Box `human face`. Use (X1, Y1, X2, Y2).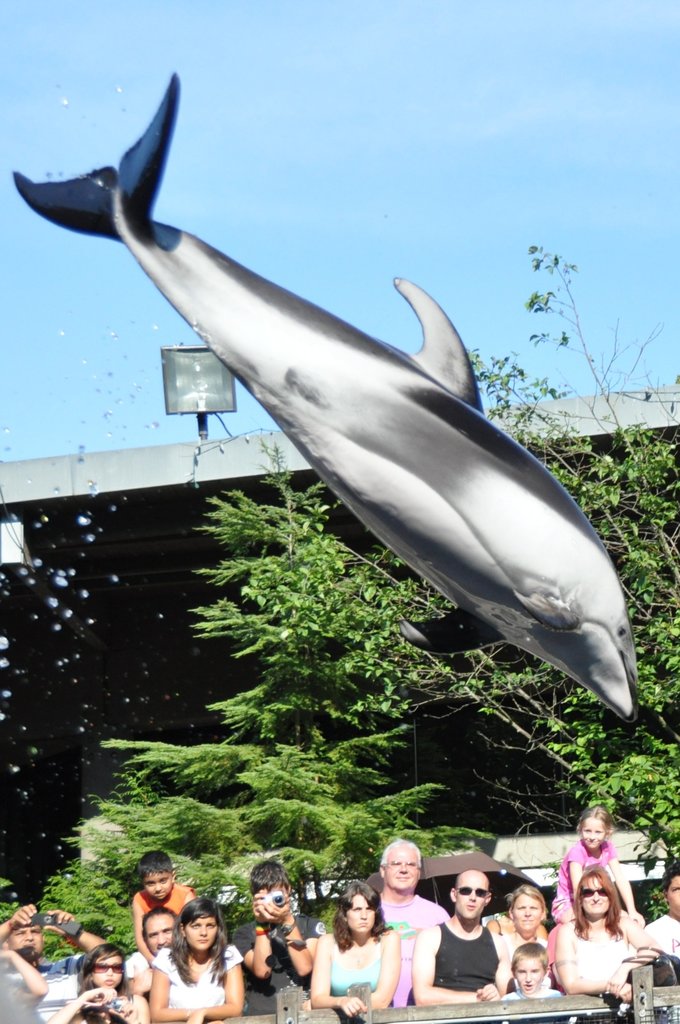
(344, 897, 376, 934).
